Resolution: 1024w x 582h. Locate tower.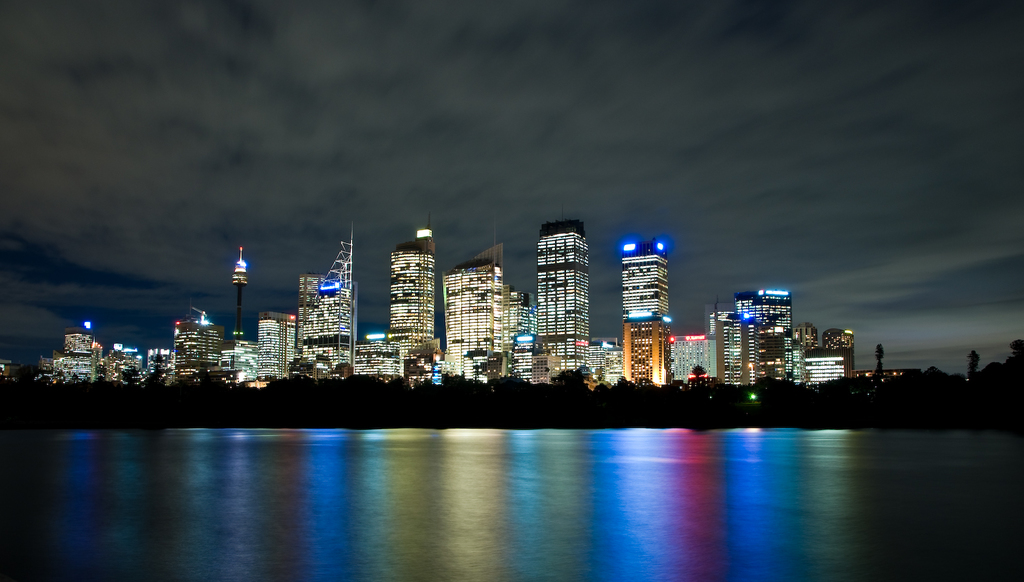
crop(535, 216, 597, 385).
